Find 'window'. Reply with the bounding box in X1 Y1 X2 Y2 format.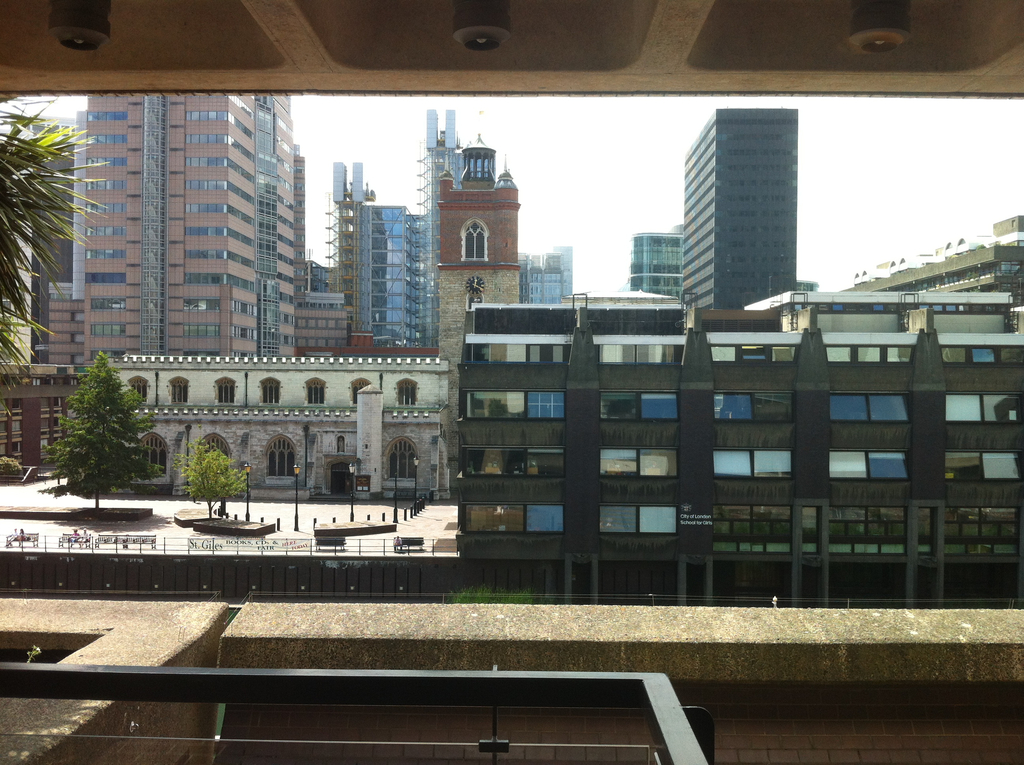
460 503 565 531.
